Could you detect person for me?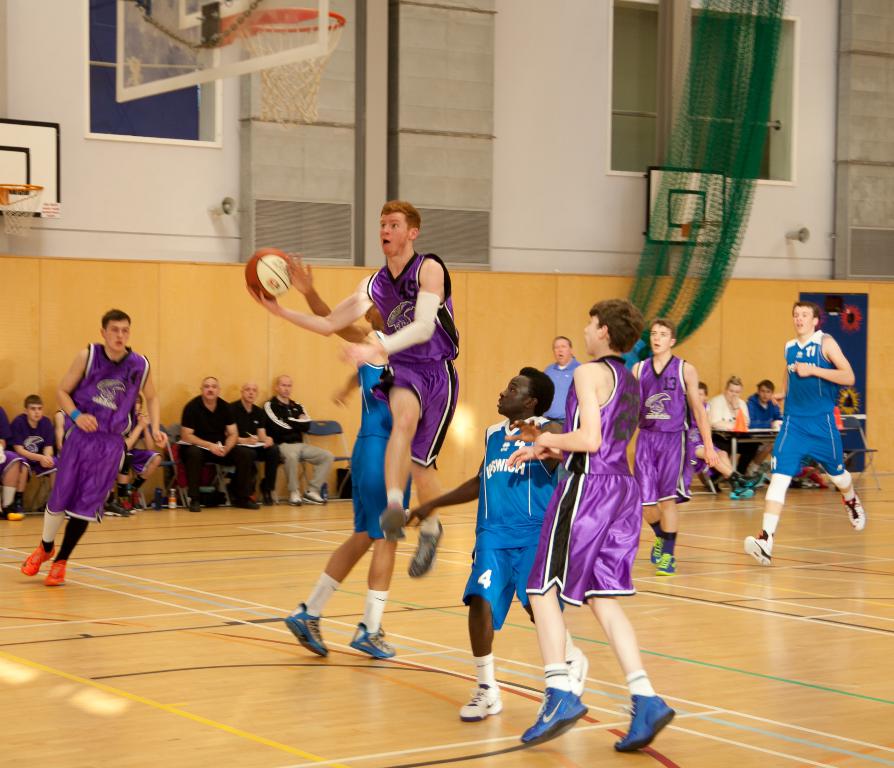
Detection result: {"x1": 284, "y1": 305, "x2": 407, "y2": 661}.
